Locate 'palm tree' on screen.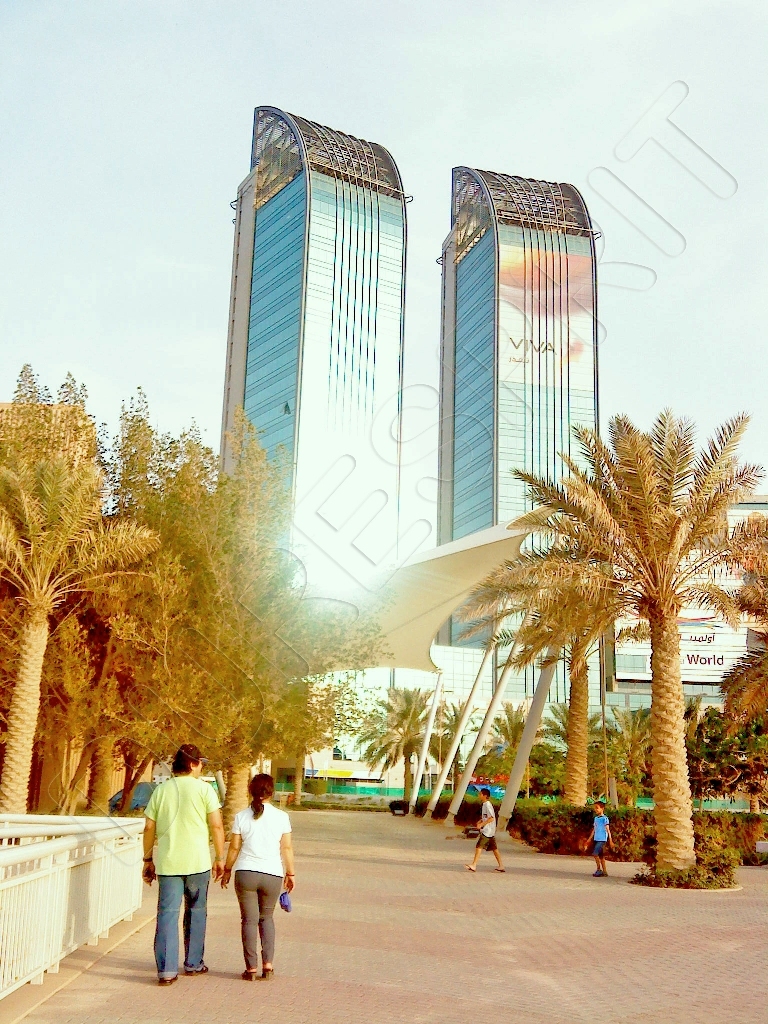
On screen at (left=451, top=394, right=767, bottom=870).
